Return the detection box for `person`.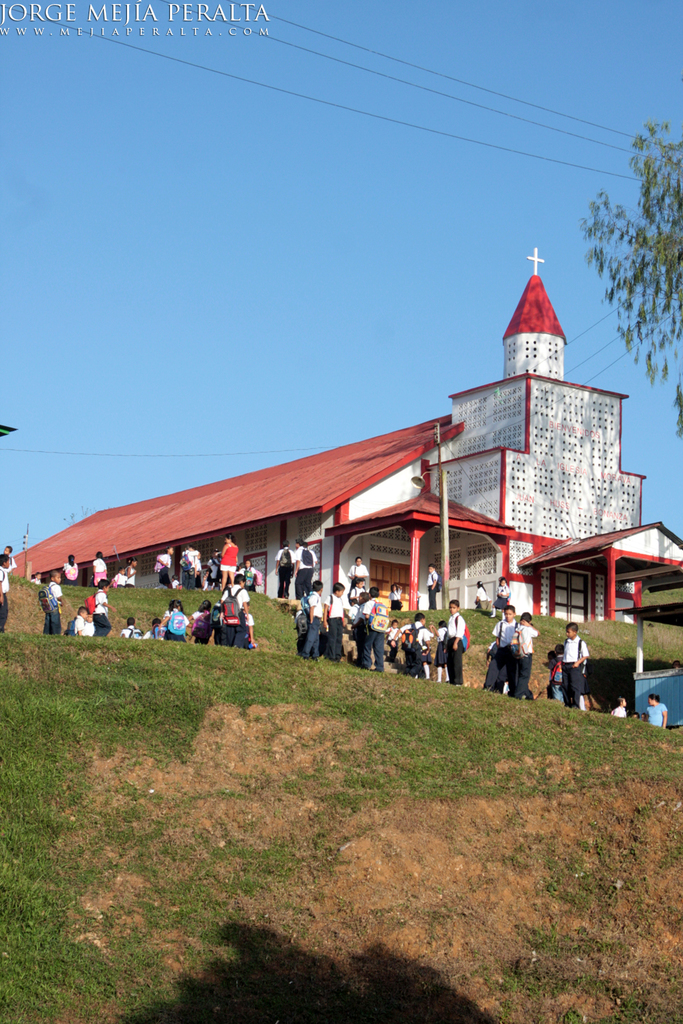
{"x1": 389, "y1": 618, "x2": 401, "y2": 656}.
